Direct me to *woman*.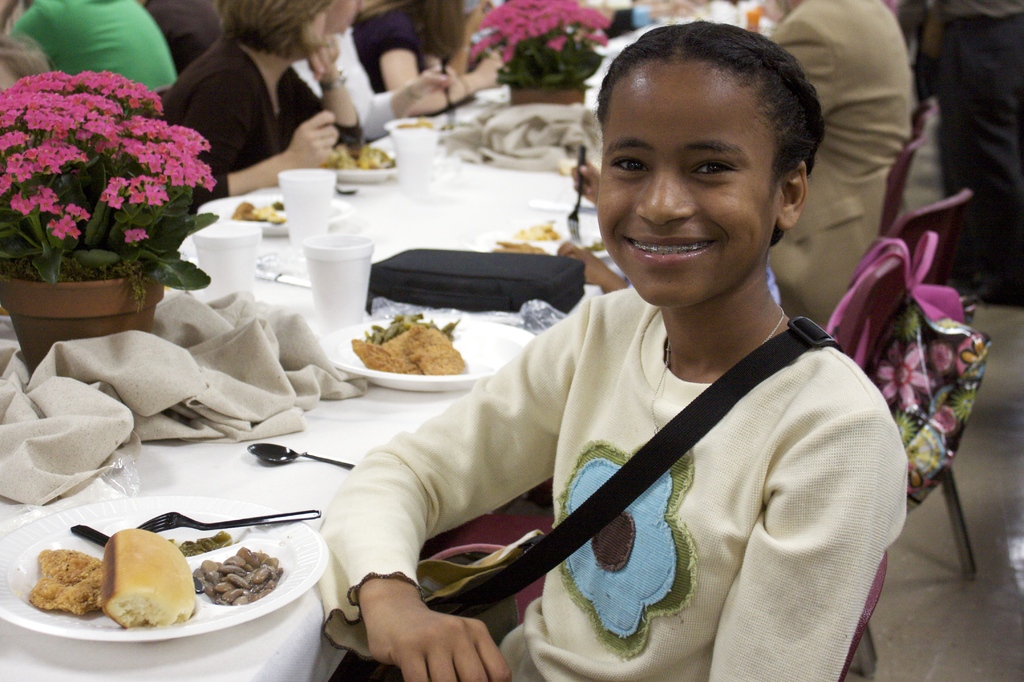
Direction: box(150, 0, 343, 212).
